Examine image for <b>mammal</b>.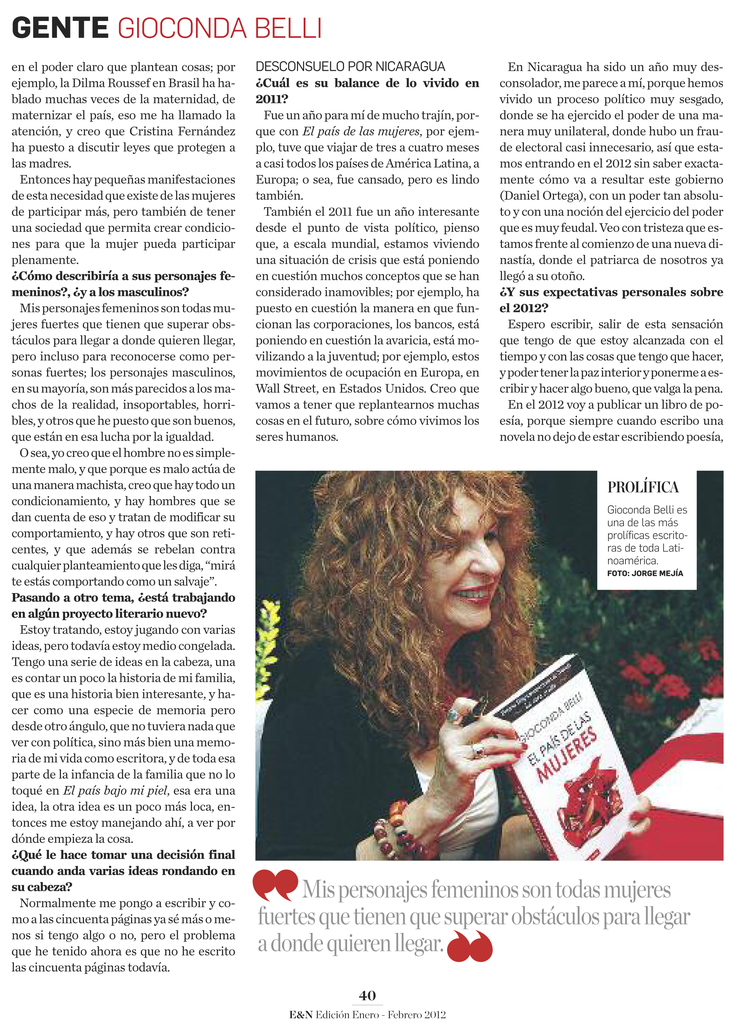
Examination result: (x1=257, y1=468, x2=653, y2=863).
